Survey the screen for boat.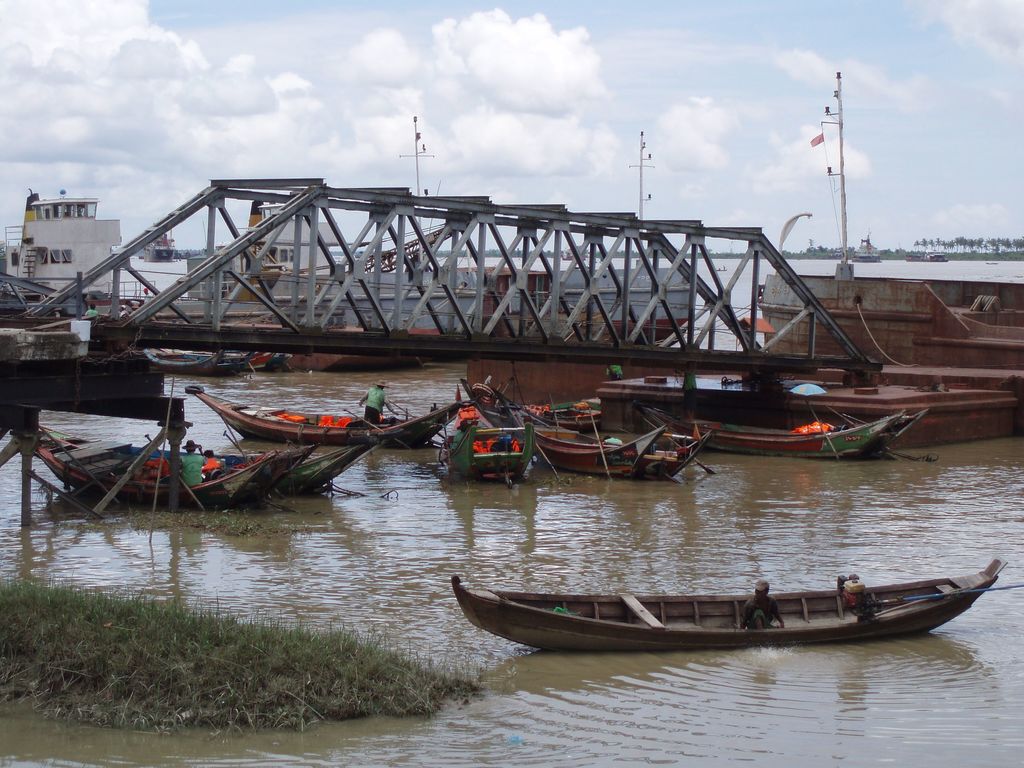
Survey found: [x1=440, y1=410, x2=551, y2=503].
